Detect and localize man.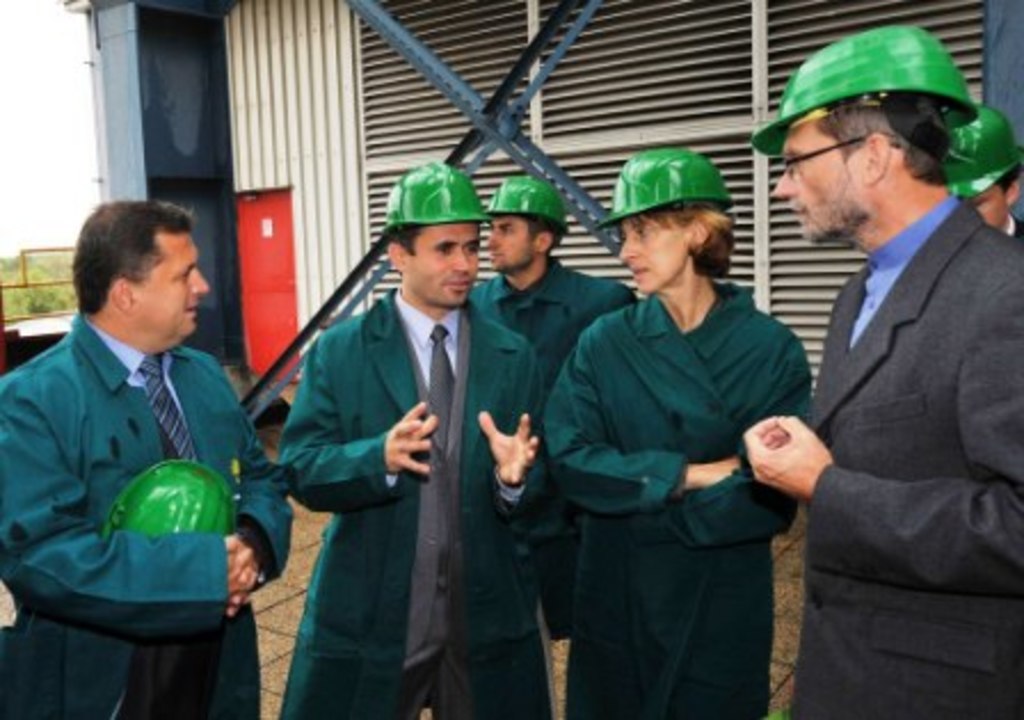
Localized at crop(935, 107, 1022, 251).
